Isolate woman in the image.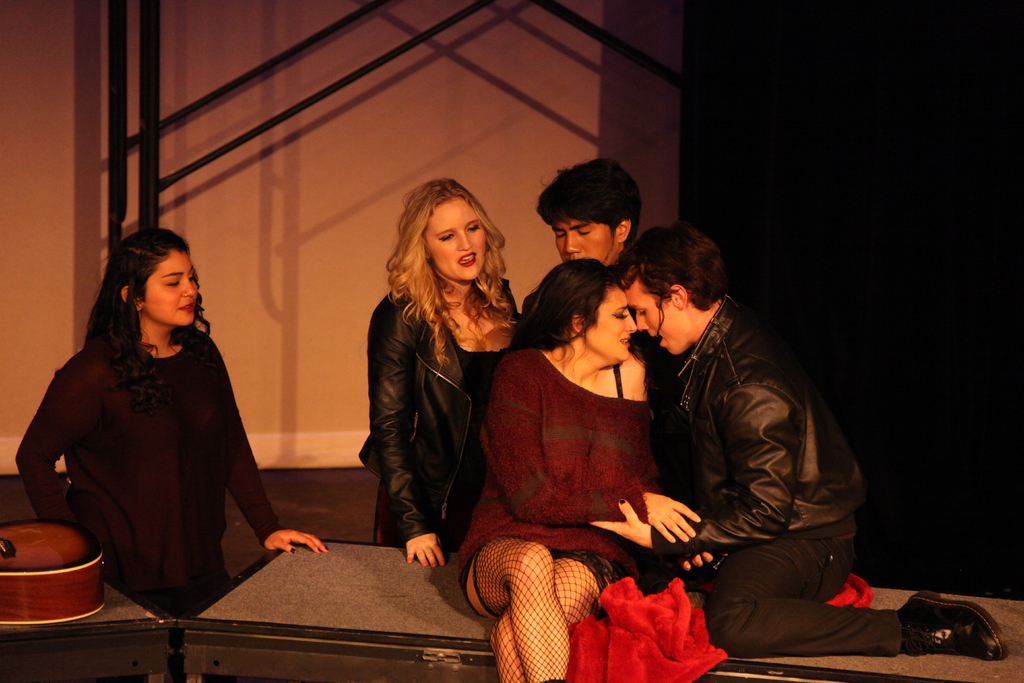
Isolated region: [19, 228, 324, 621].
